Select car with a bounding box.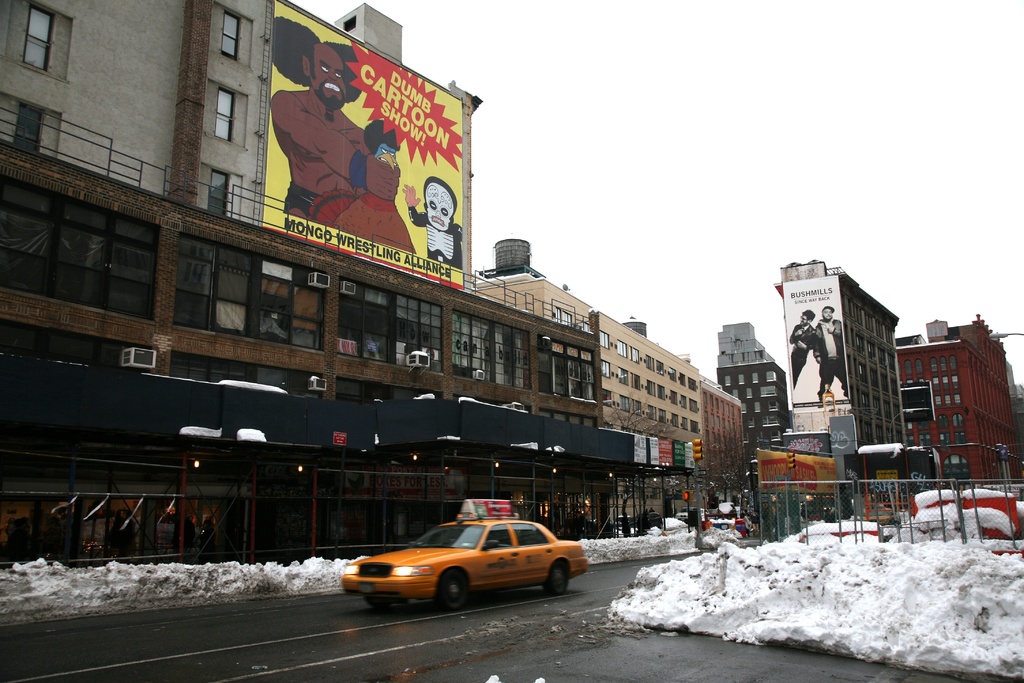
(left=702, top=502, right=764, bottom=533).
